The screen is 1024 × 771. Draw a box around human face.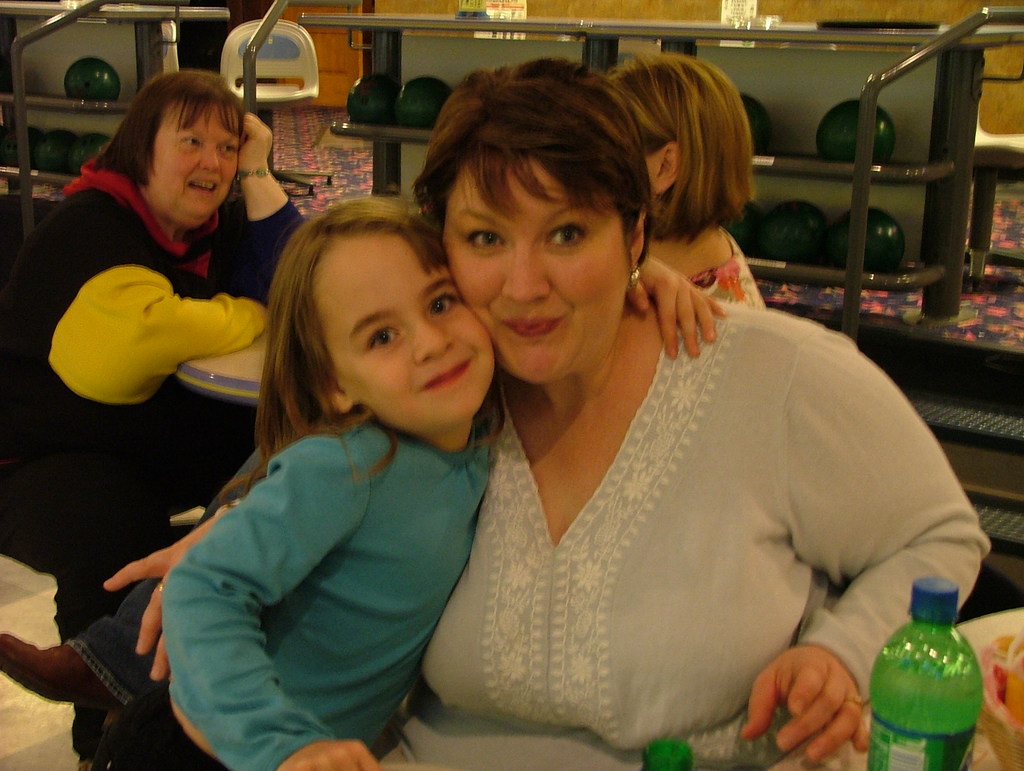
rect(437, 151, 628, 380).
